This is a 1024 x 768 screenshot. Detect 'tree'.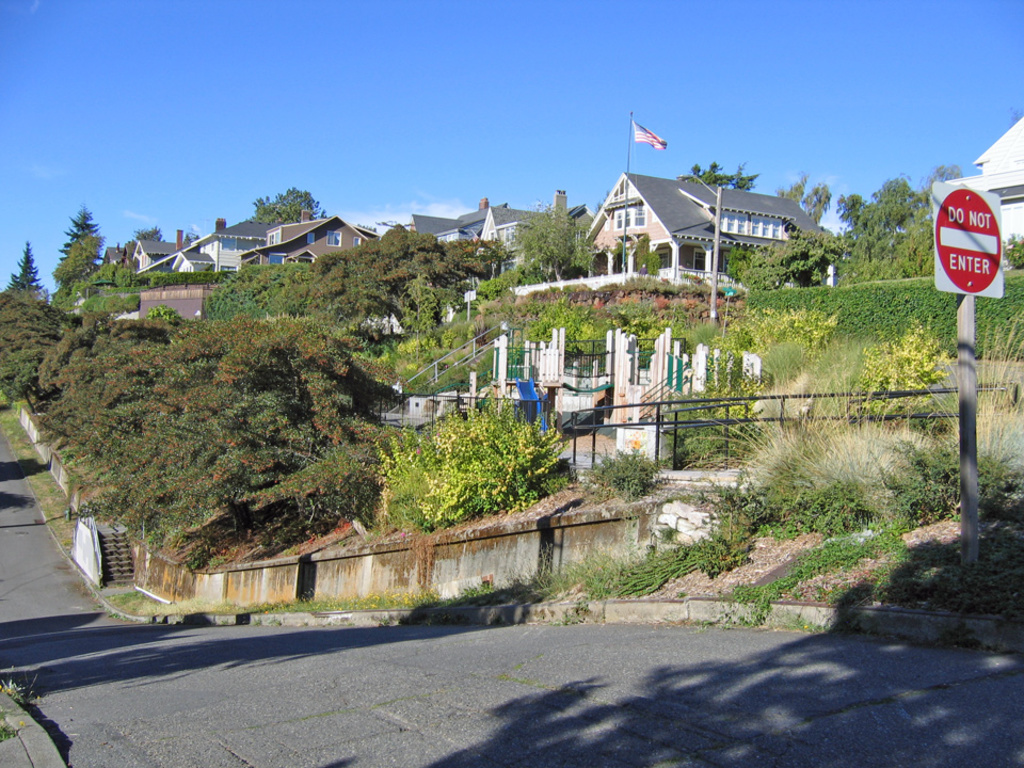
795/167/955/317.
